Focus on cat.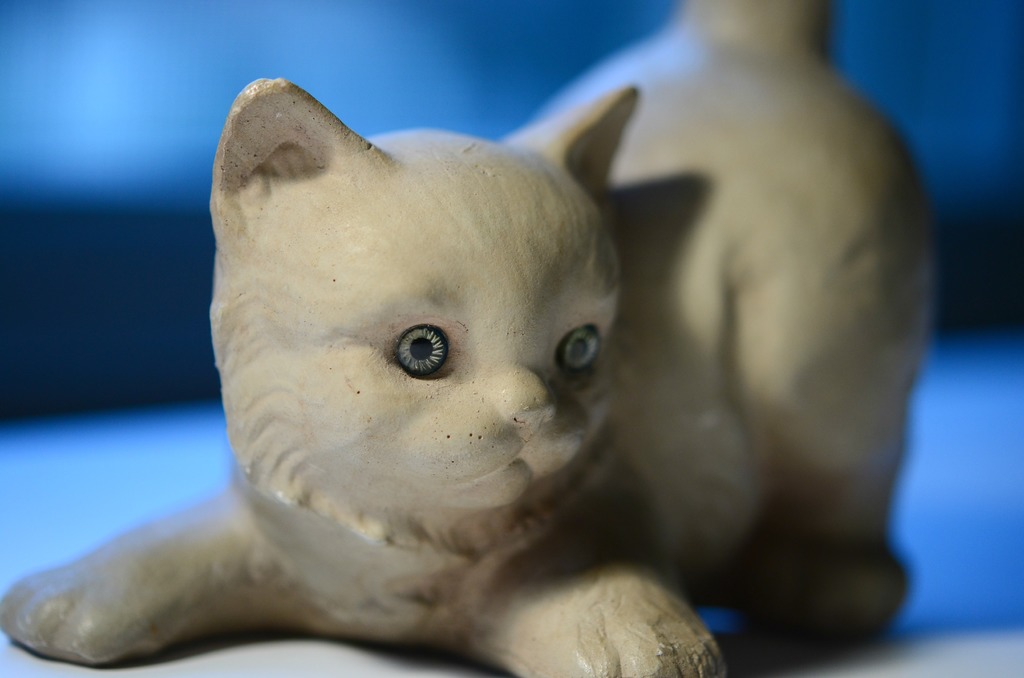
Focused at 0, 0, 945, 677.
